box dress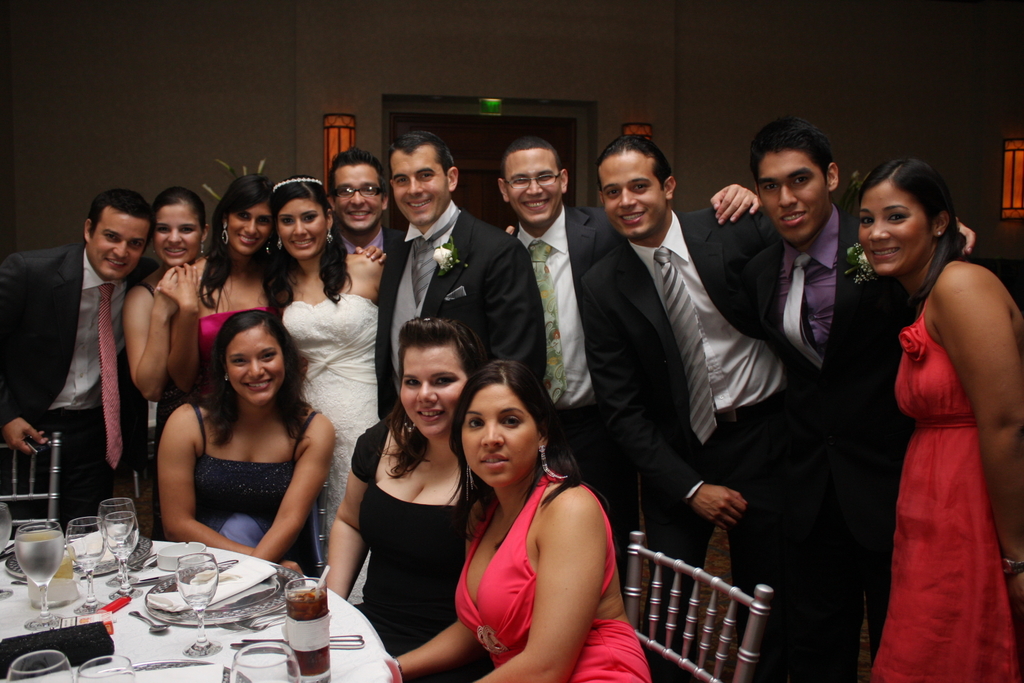
detection(197, 401, 317, 577)
